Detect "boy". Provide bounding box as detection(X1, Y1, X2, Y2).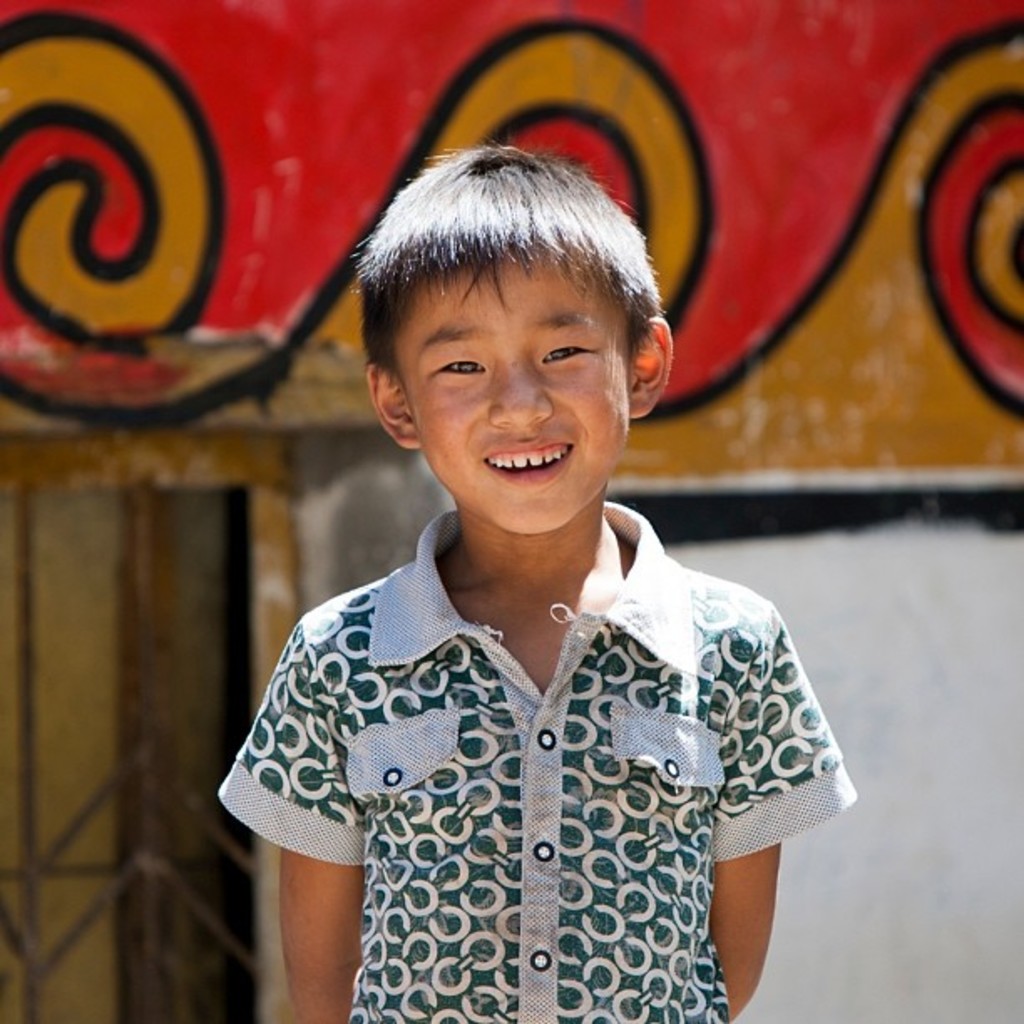
detection(212, 144, 855, 1022).
